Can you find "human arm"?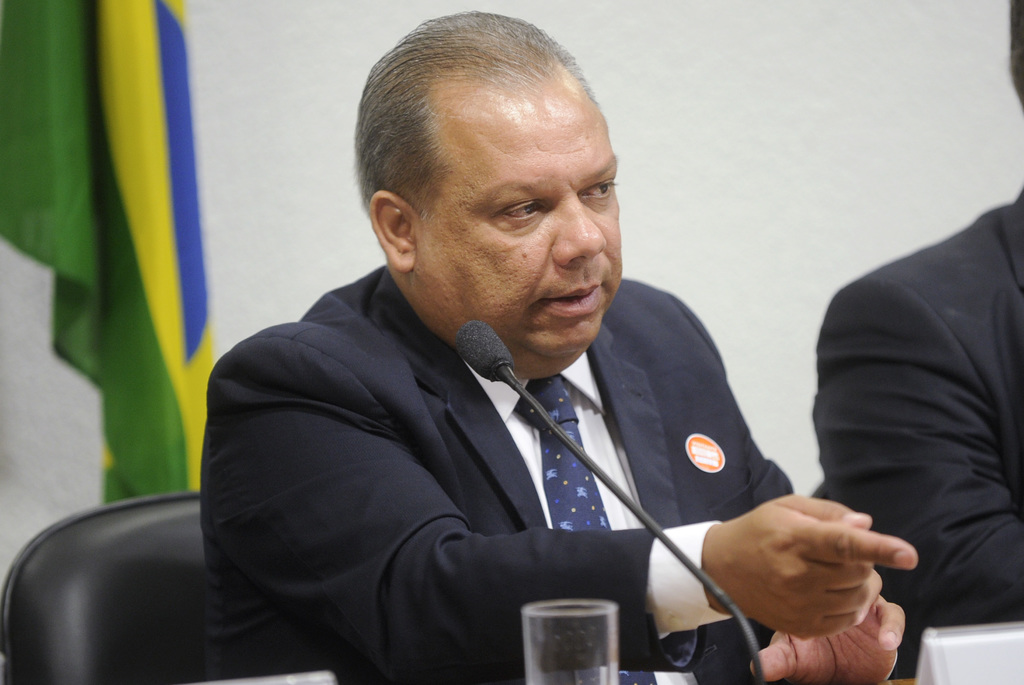
Yes, bounding box: l=742, t=588, r=916, b=684.
